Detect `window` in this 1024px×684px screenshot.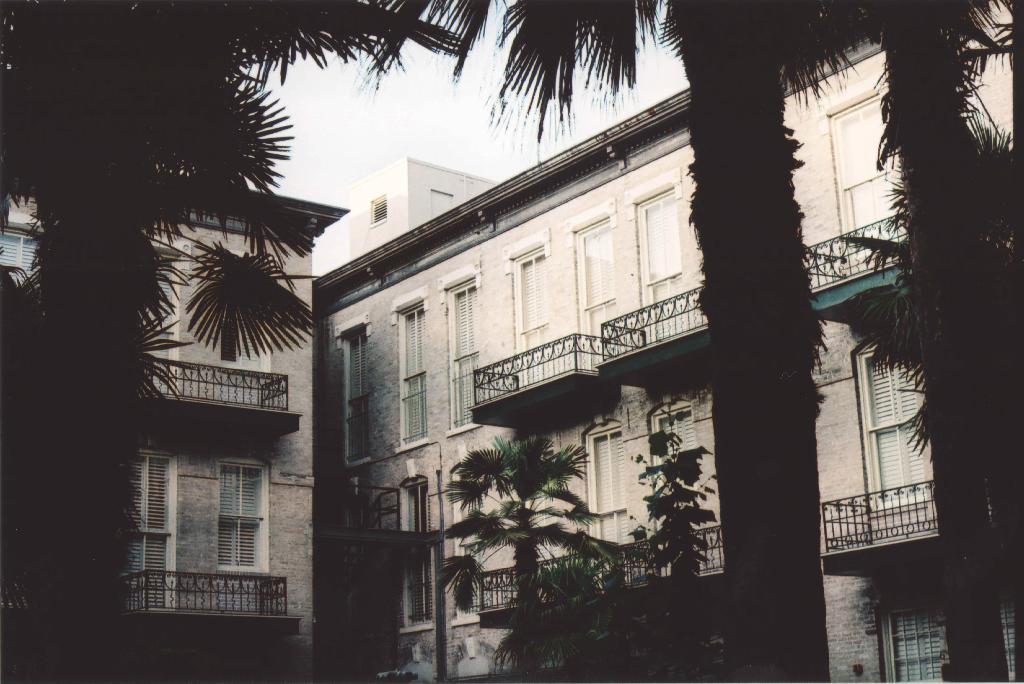
Detection: select_region(133, 234, 193, 392).
